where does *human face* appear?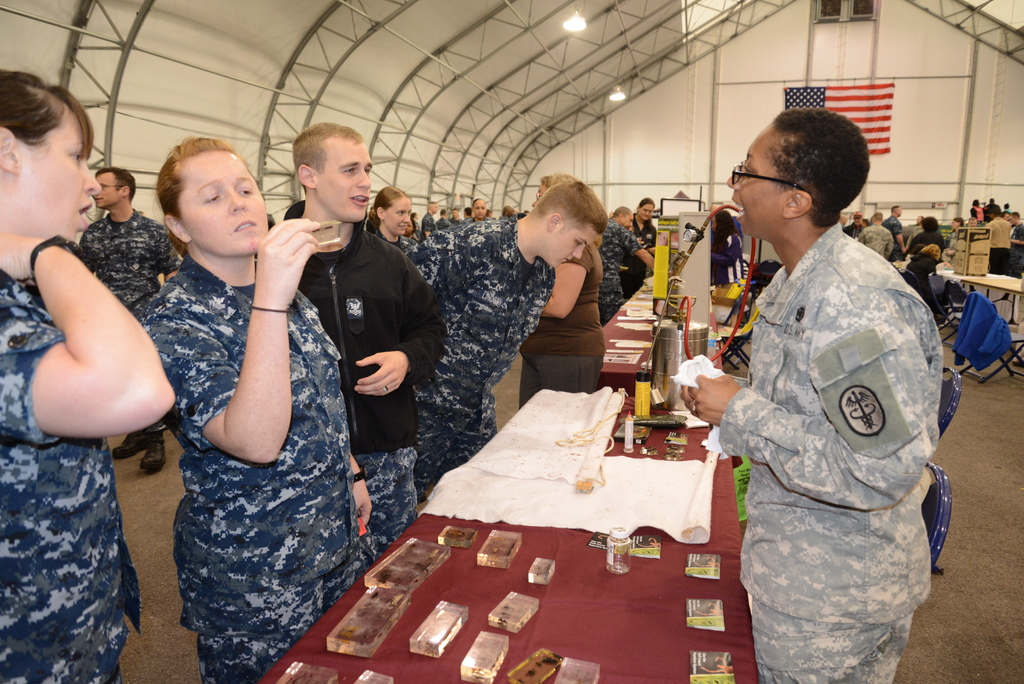
Appears at [726,124,782,232].
